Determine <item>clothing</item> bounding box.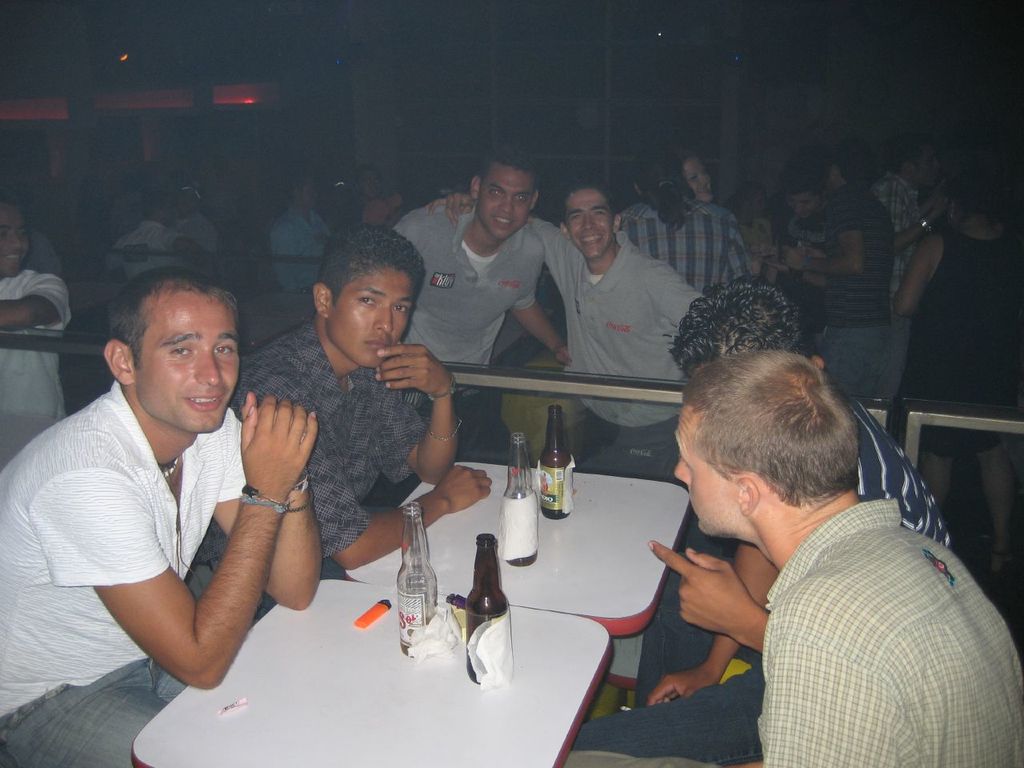
Determined: 616,198,744,290.
